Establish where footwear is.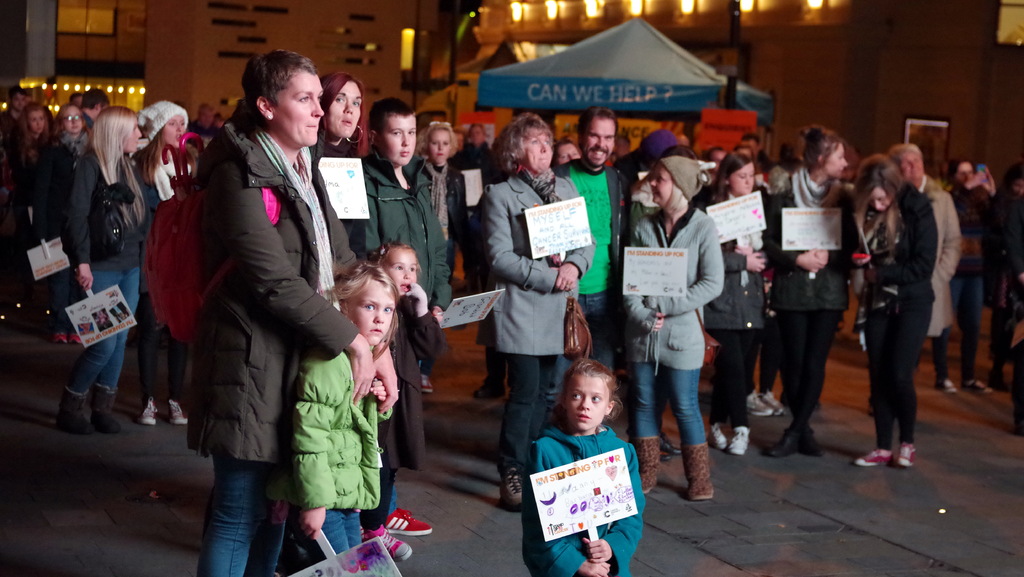
Established at l=139, t=400, r=160, b=427.
